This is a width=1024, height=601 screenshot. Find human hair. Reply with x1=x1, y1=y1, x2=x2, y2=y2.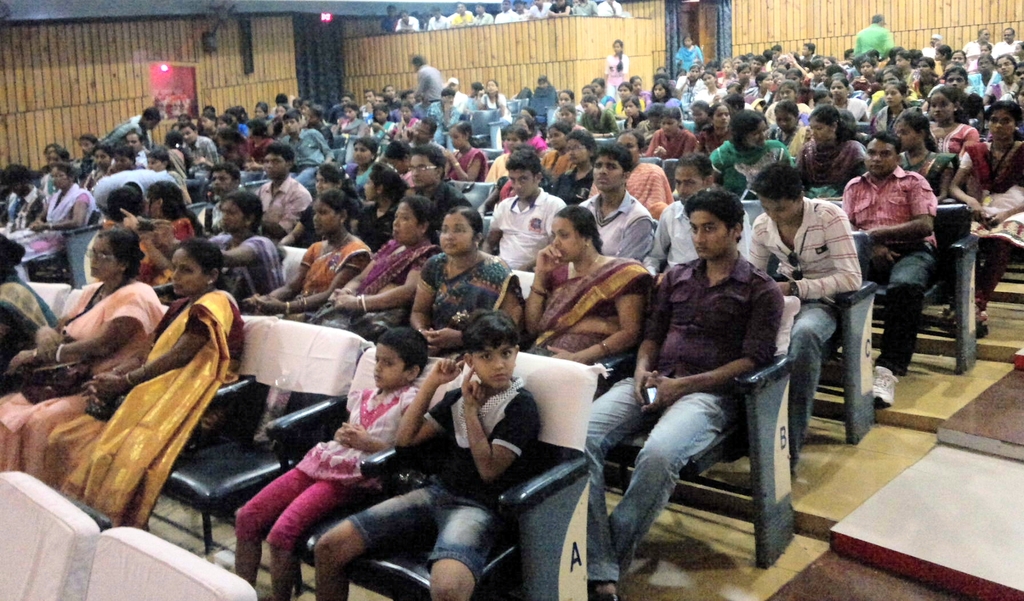
x1=984, y1=100, x2=1020, y2=127.
